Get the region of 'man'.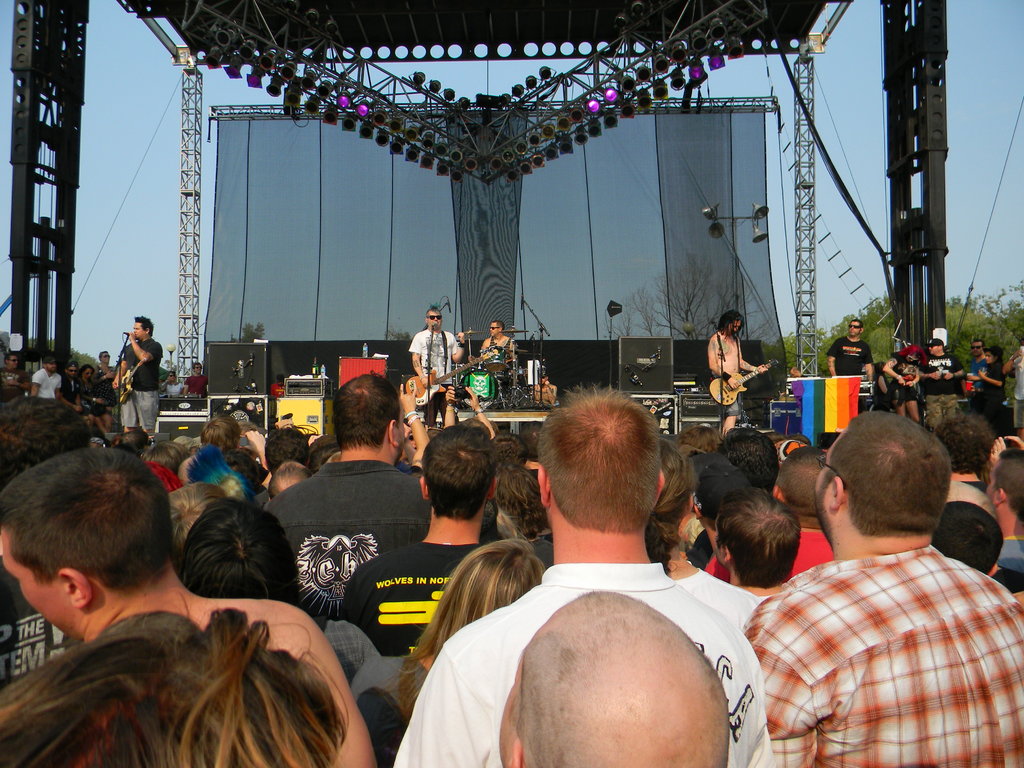
rect(964, 339, 990, 393).
